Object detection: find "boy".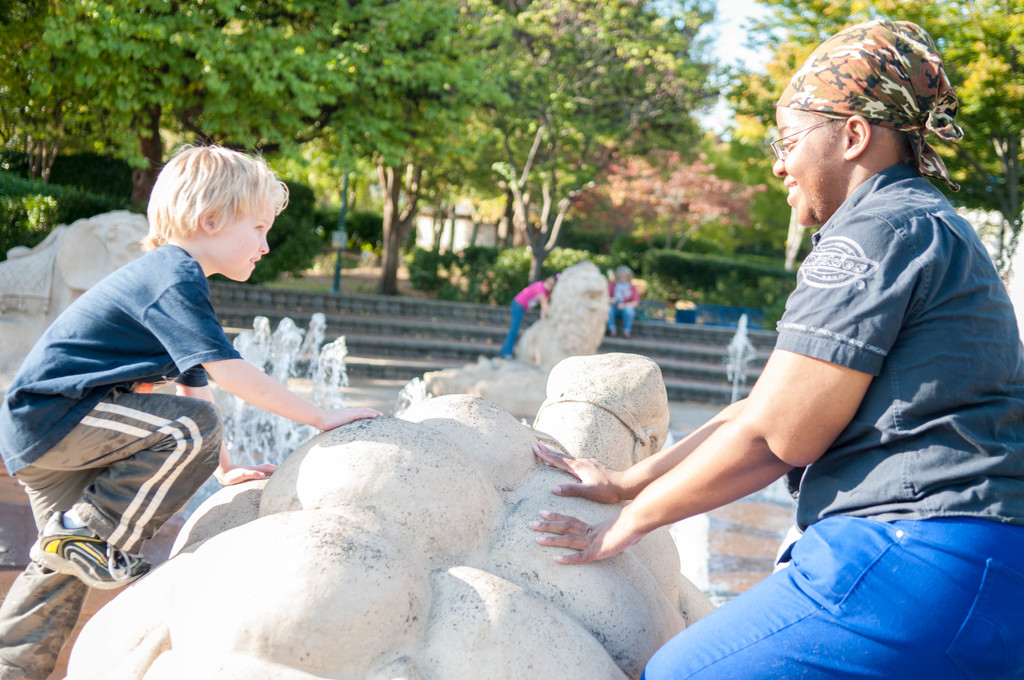
x1=0 y1=133 x2=385 y2=679.
